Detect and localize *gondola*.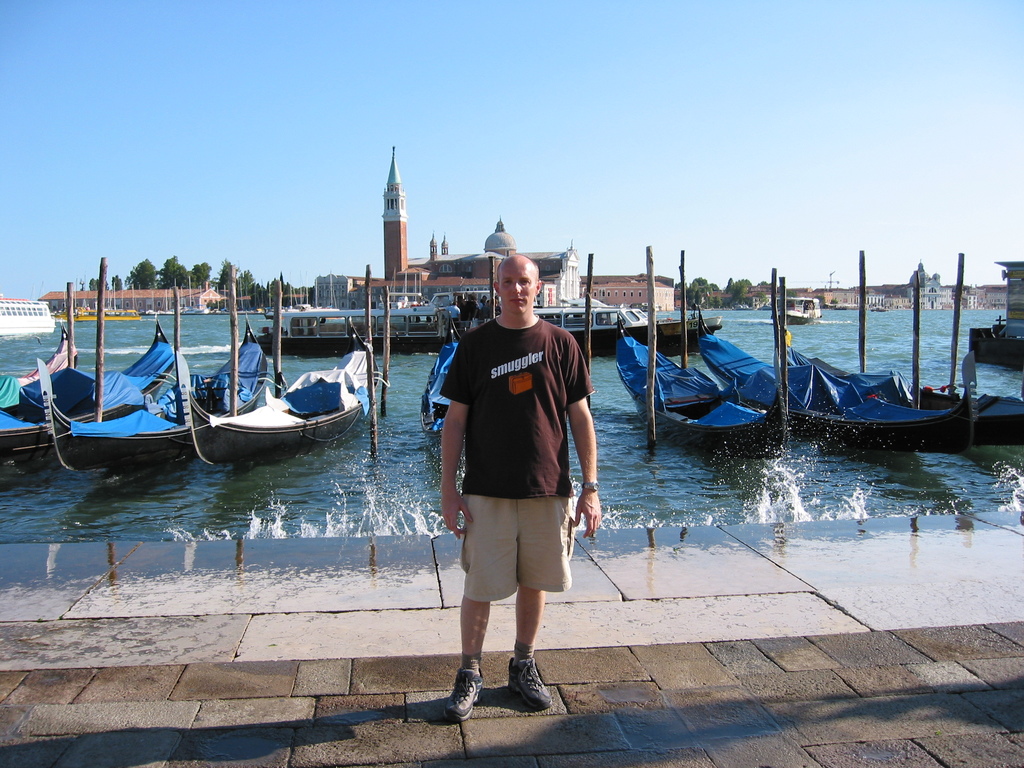
Localized at 420:303:477:455.
